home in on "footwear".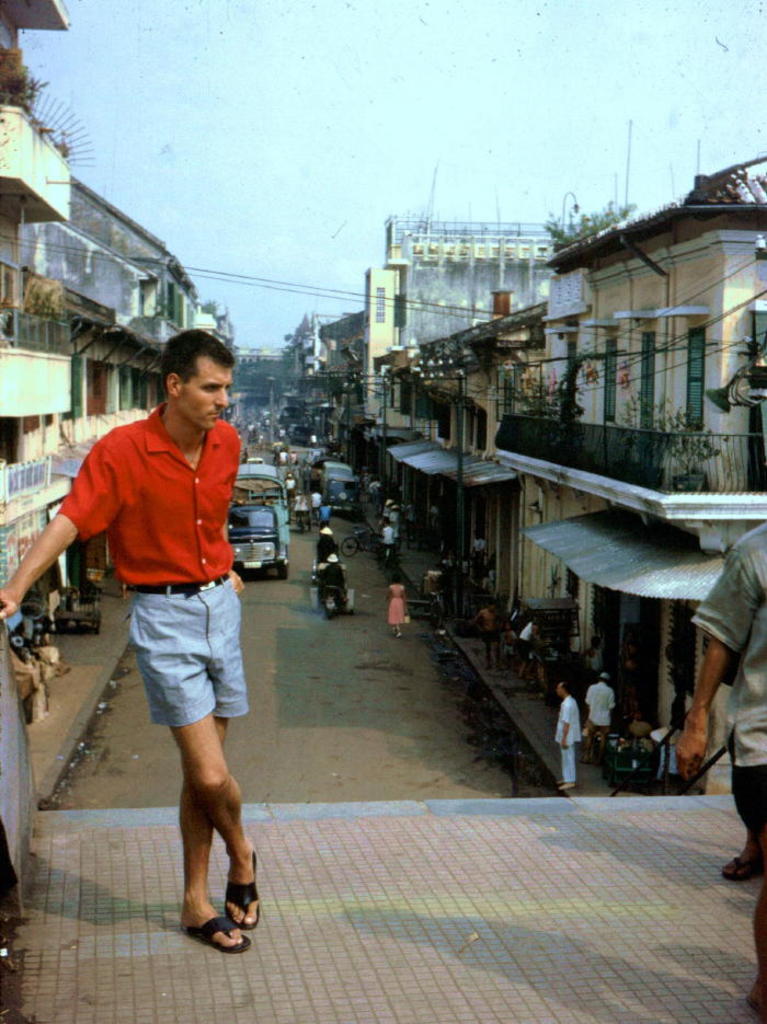
Homed in at {"left": 722, "top": 852, "right": 759, "bottom": 886}.
